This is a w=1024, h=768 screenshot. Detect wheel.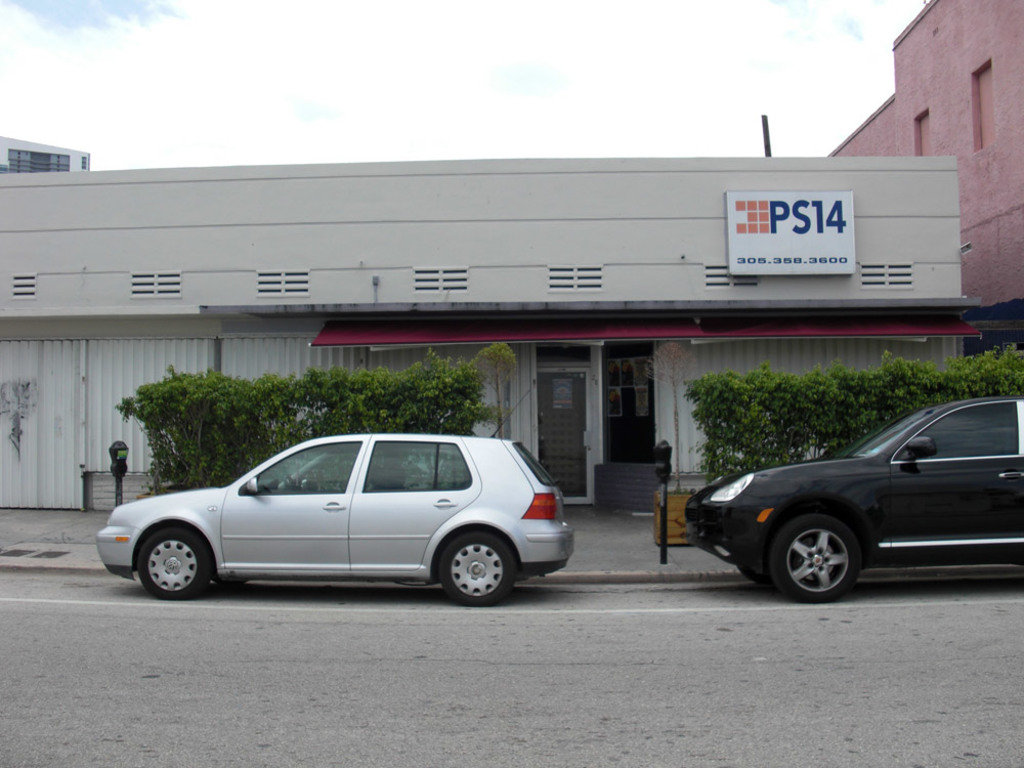
771, 516, 859, 599.
